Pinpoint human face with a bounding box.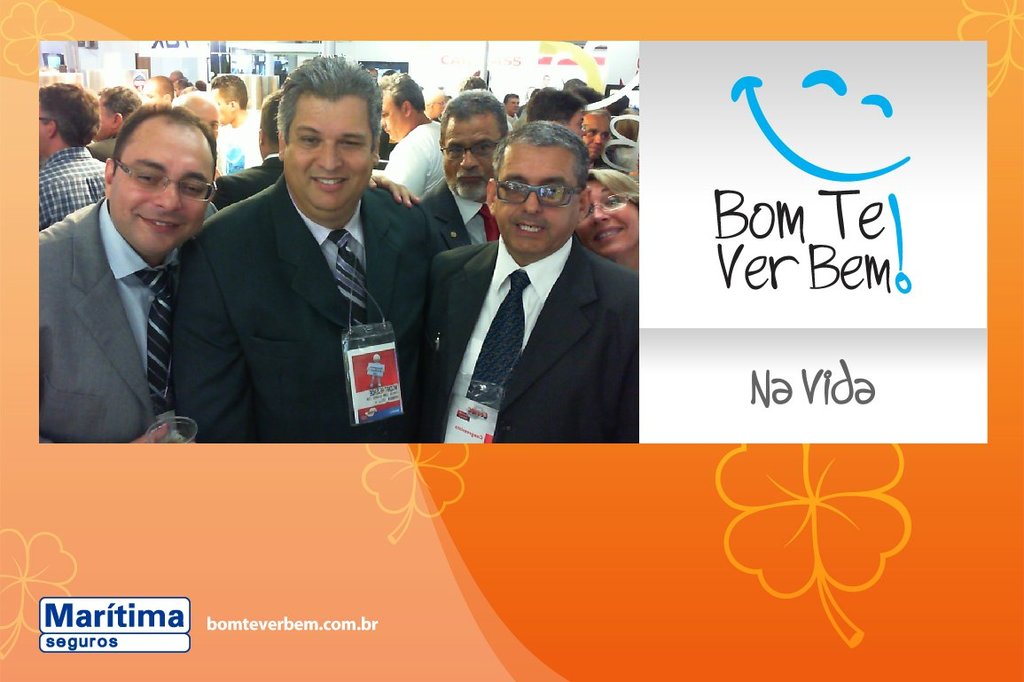
left=491, top=148, right=577, bottom=257.
